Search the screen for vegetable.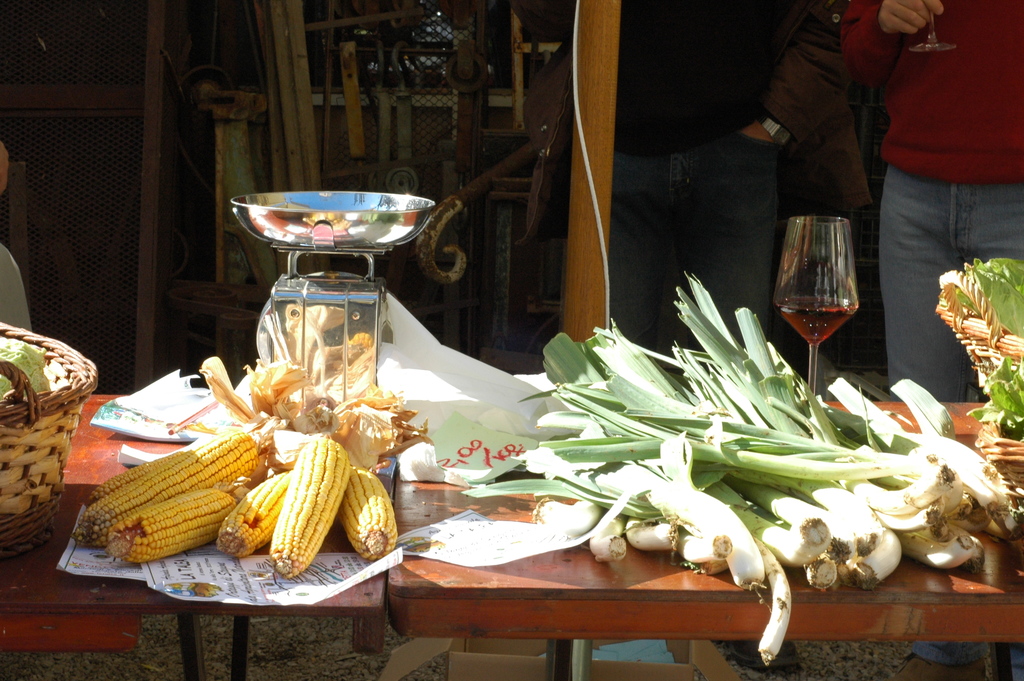
Found at (216, 466, 300, 560).
